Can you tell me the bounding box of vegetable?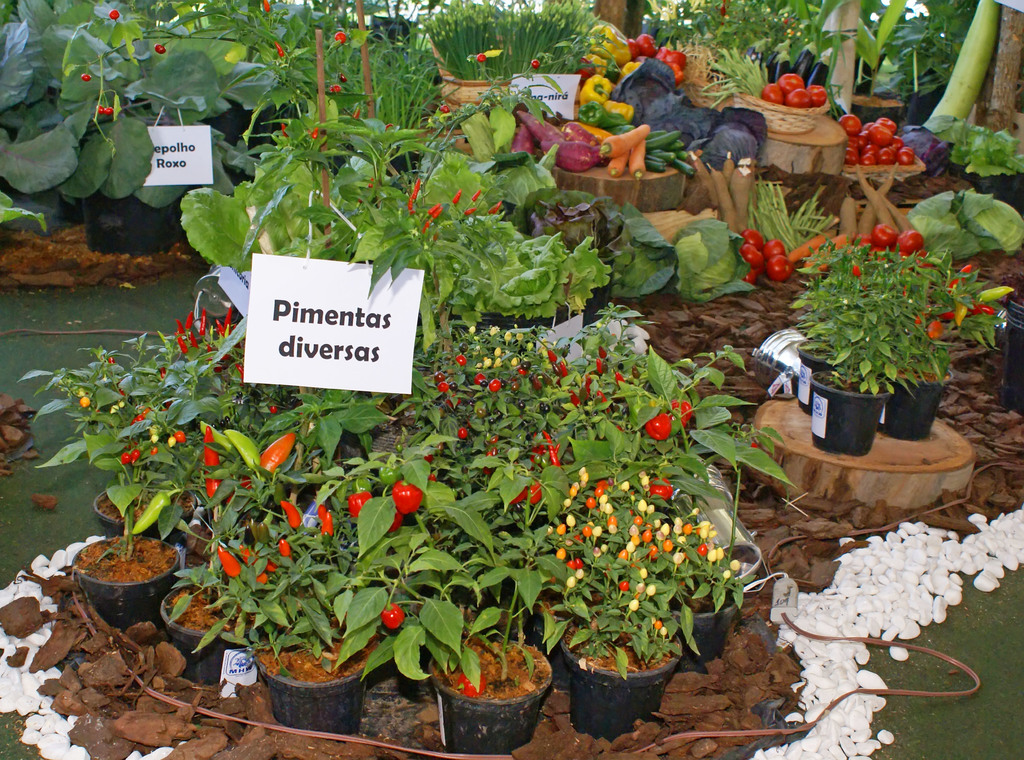
{"x1": 380, "y1": 601, "x2": 406, "y2": 627}.
